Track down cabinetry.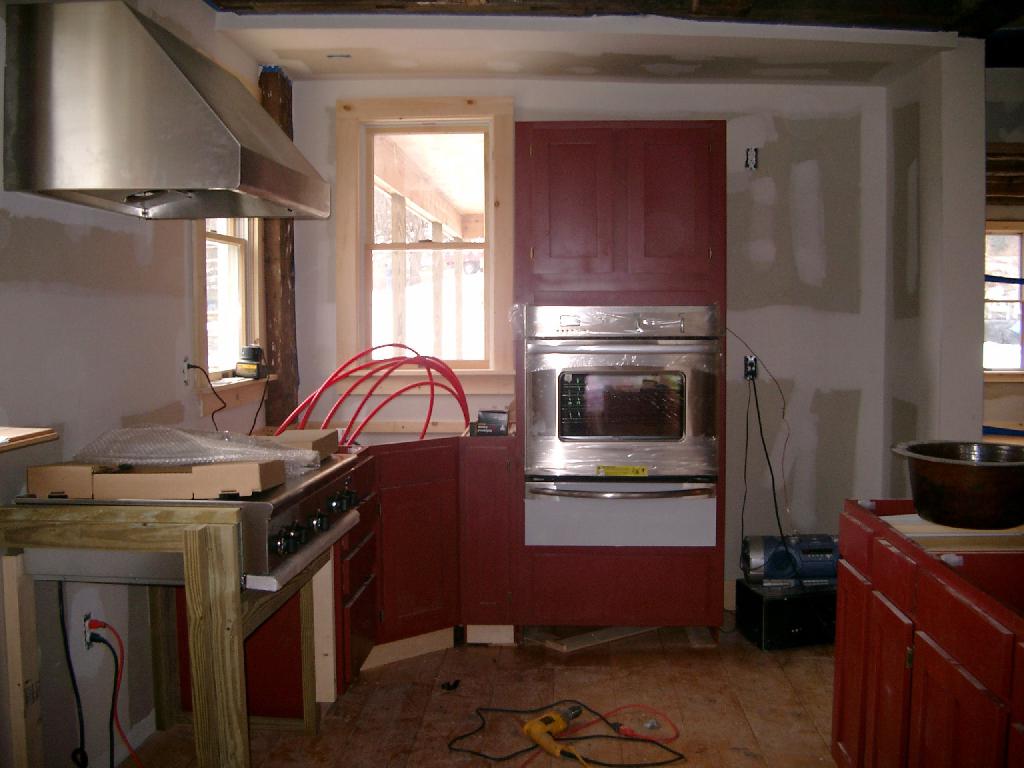
Tracked to crop(0, 408, 359, 764).
